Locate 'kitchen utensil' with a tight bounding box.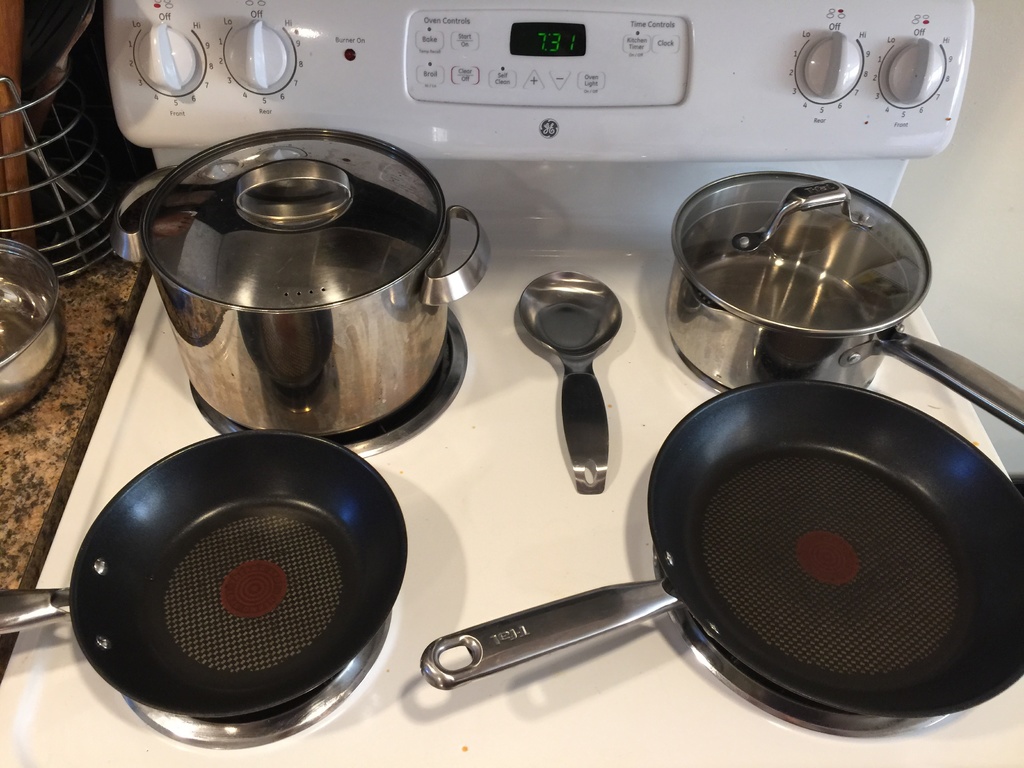
[108, 126, 495, 441].
